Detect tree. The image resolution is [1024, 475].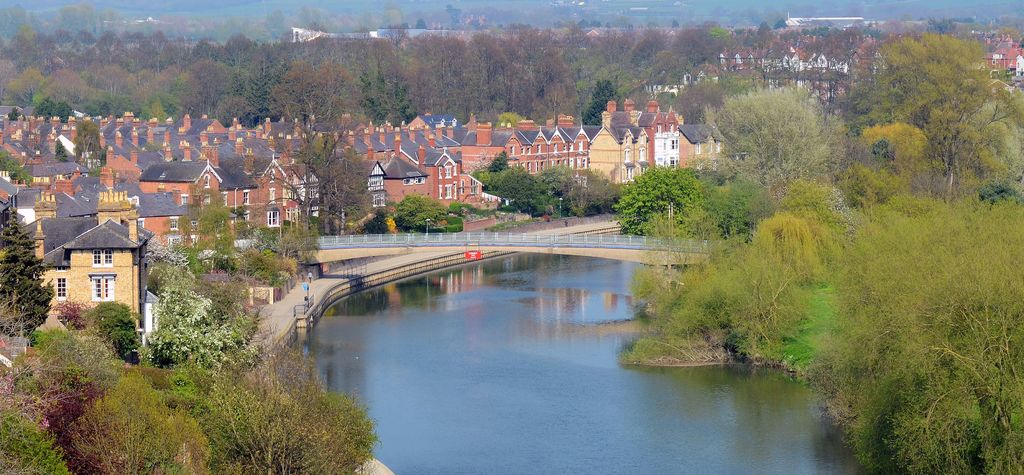
BBox(212, 326, 381, 472).
